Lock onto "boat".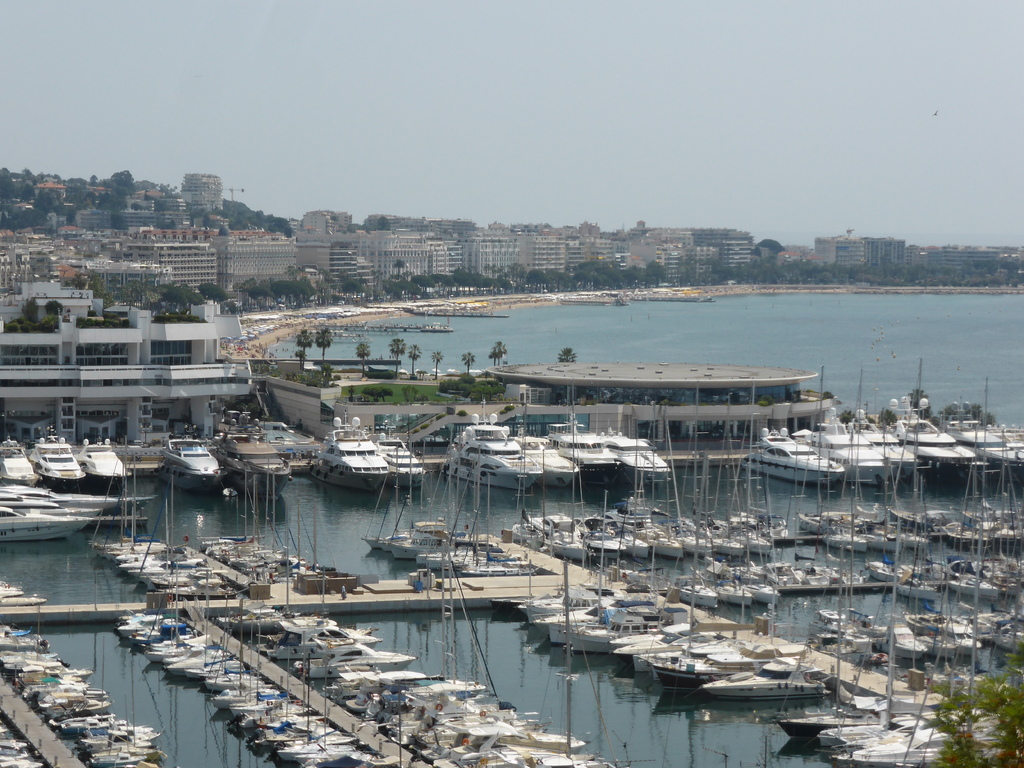
Locked: select_region(368, 417, 540, 577).
